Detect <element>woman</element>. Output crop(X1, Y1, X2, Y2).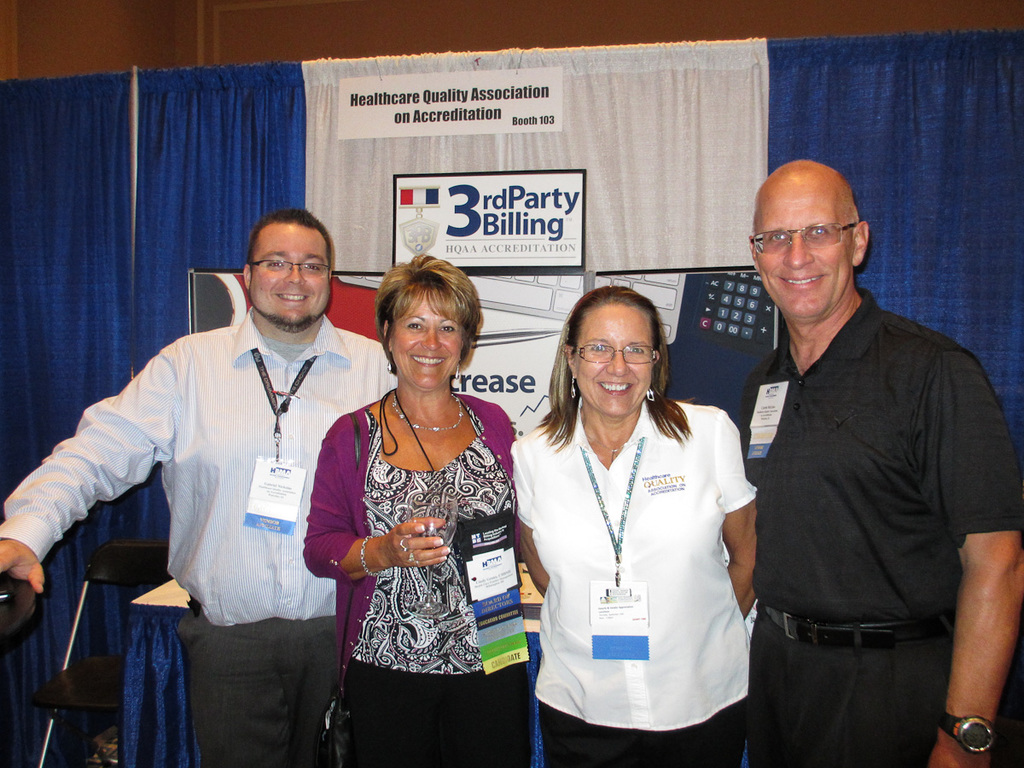
crop(504, 288, 759, 767).
